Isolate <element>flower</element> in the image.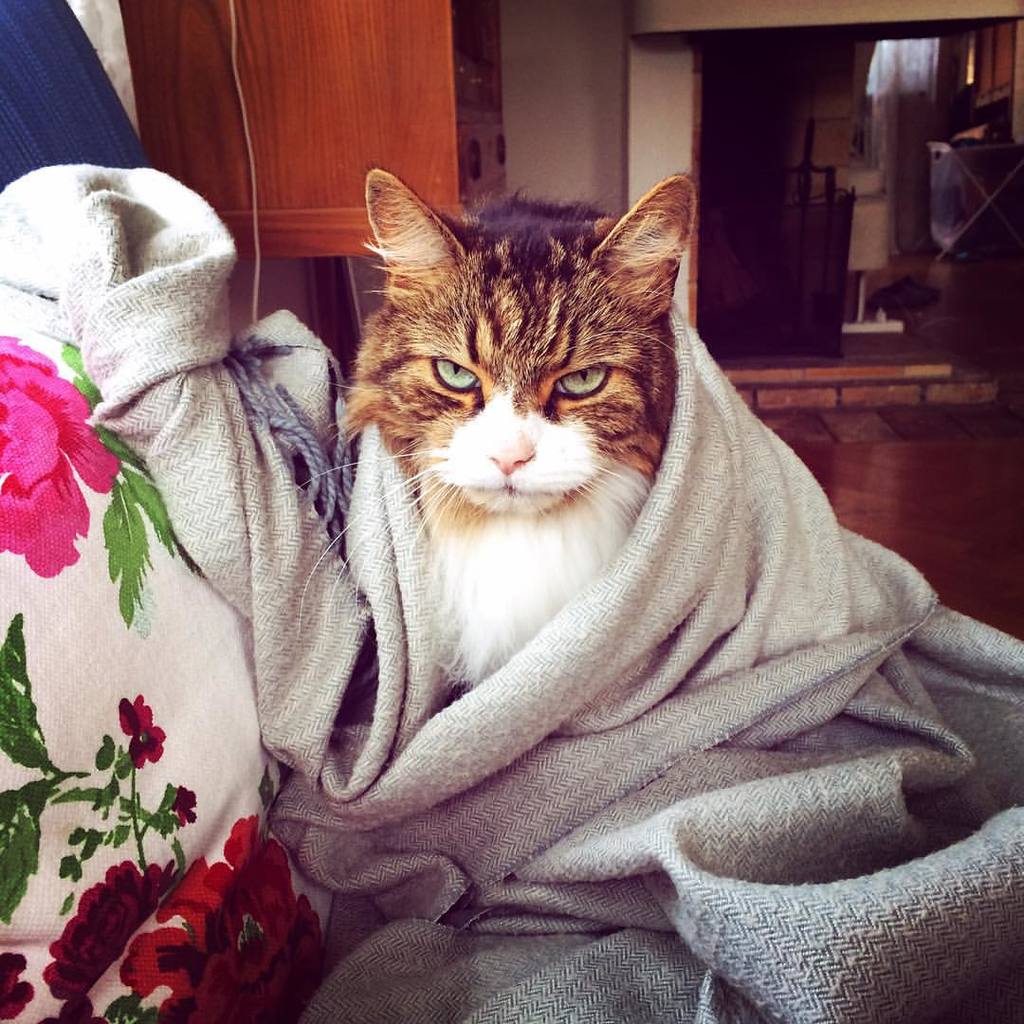
Isolated region: (left=40, top=861, right=168, bottom=997).
